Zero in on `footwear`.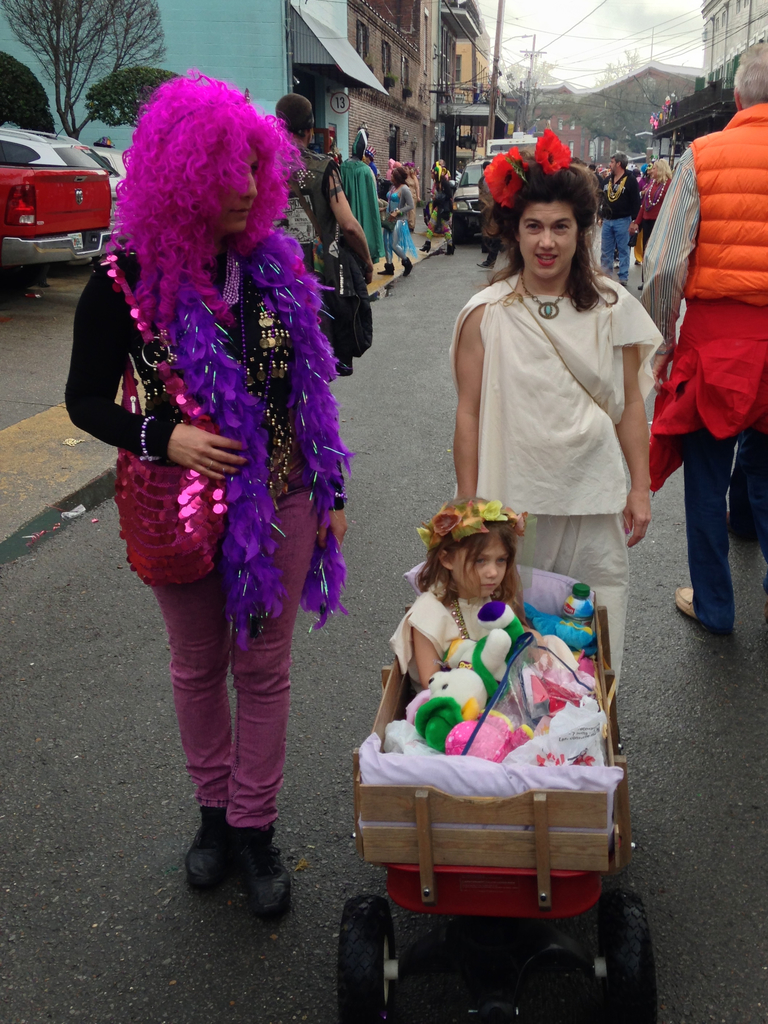
Zeroed in: [left=667, top=582, right=723, bottom=635].
